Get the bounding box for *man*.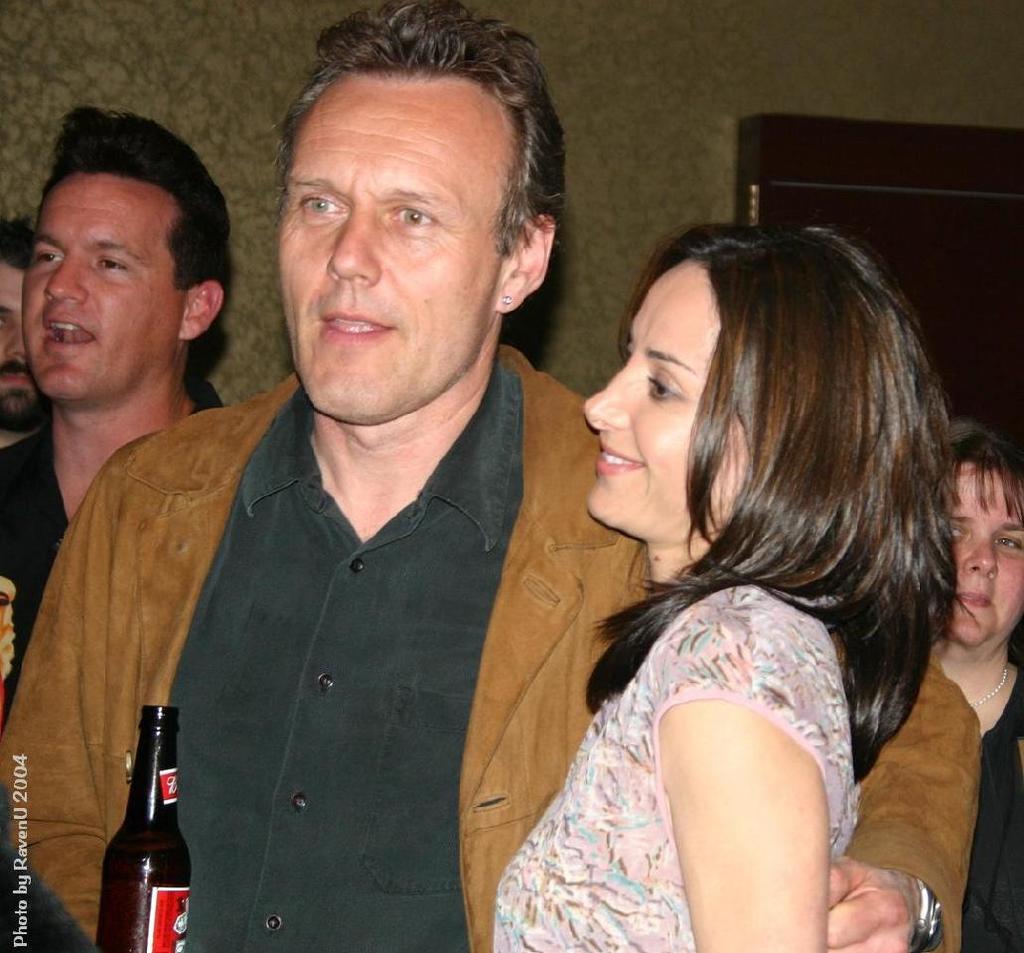
region(0, 107, 230, 689).
